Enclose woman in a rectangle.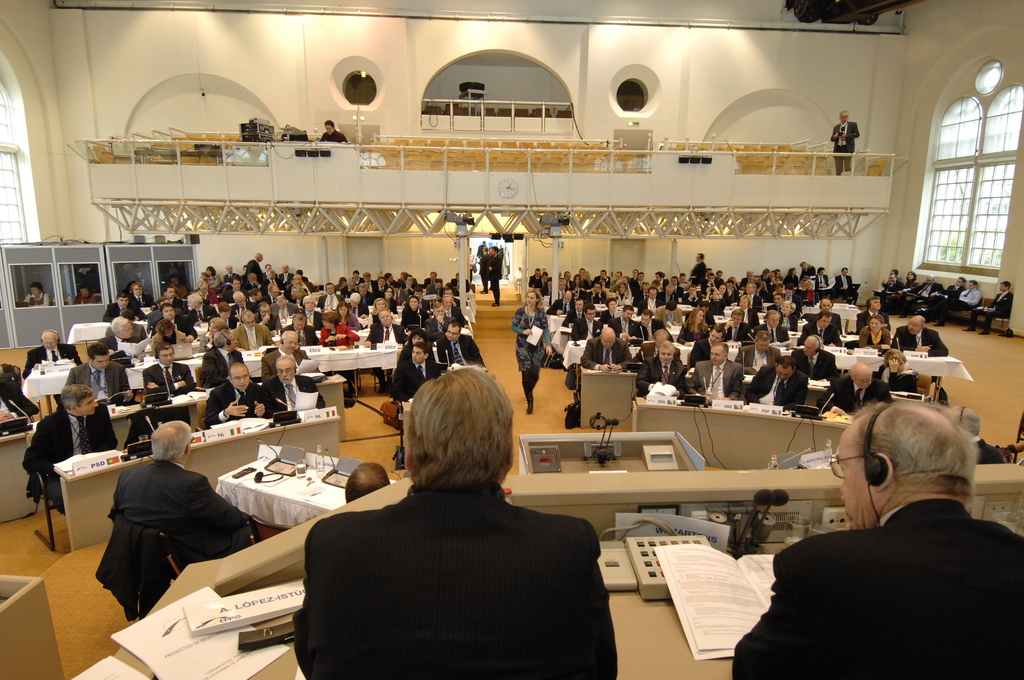
locate(854, 314, 892, 352).
